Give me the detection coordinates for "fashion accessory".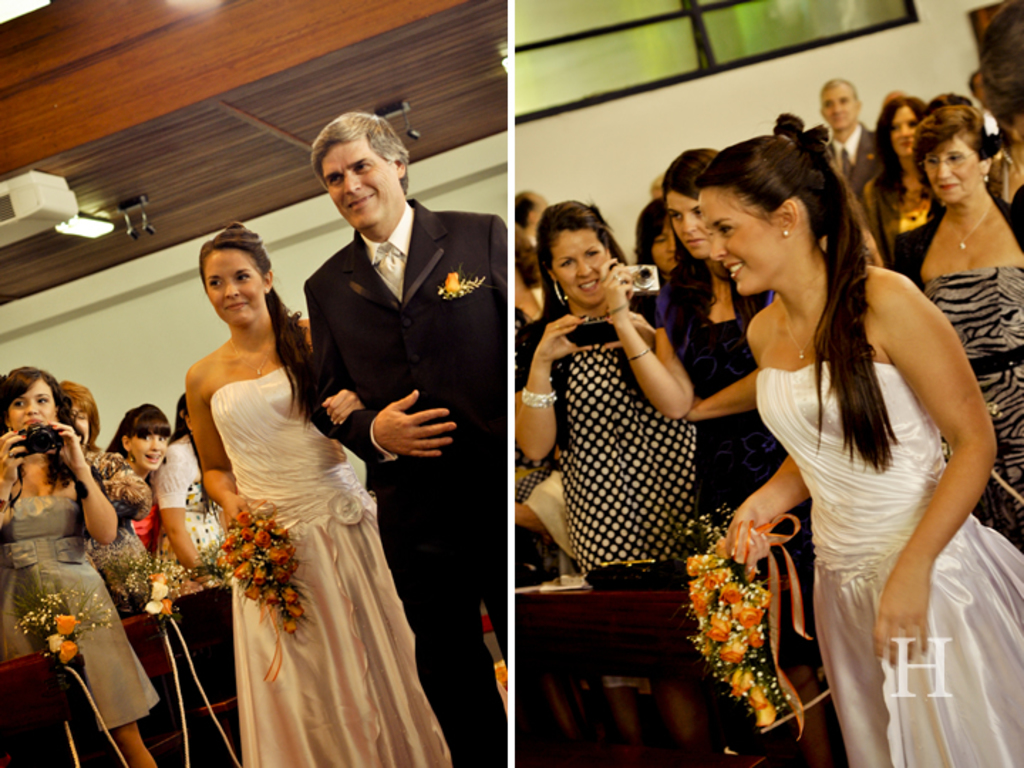
983/169/998/186.
